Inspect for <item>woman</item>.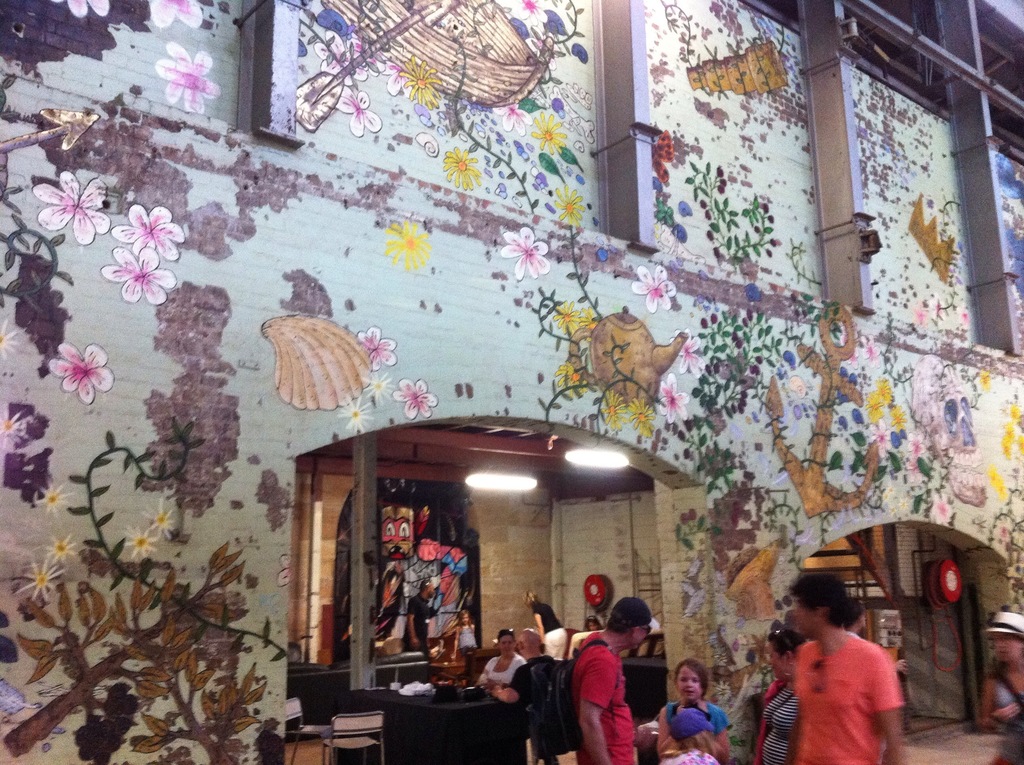
Inspection: BBox(525, 585, 568, 664).
